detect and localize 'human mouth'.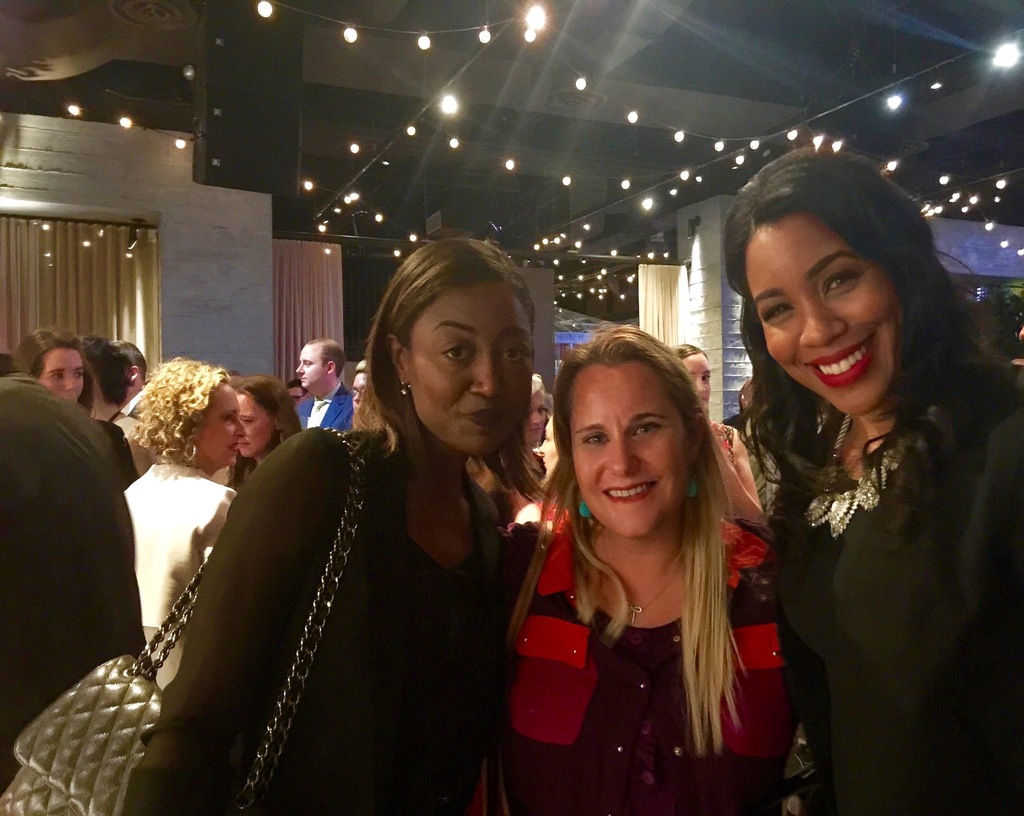
Localized at 466 406 522 439.
